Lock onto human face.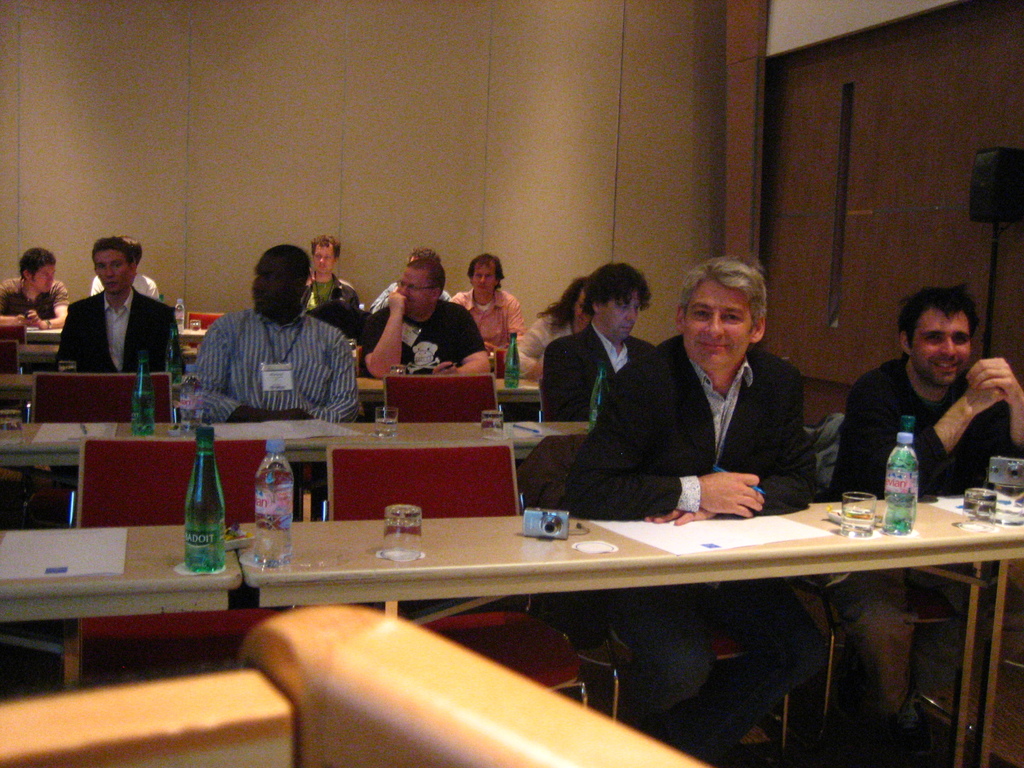
Locked: bbox=[395, 268, 429, 312].
